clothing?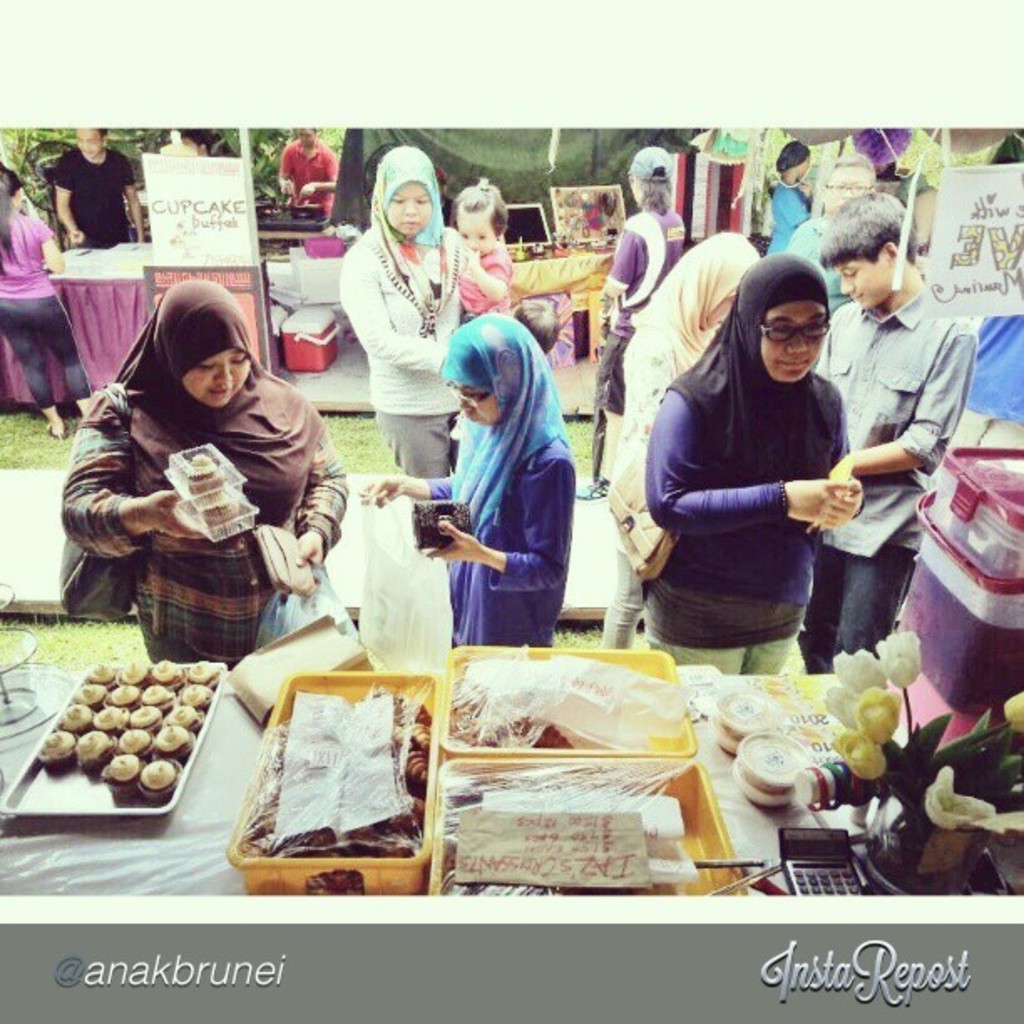
left=644, top=248, right=863, bottom=674
